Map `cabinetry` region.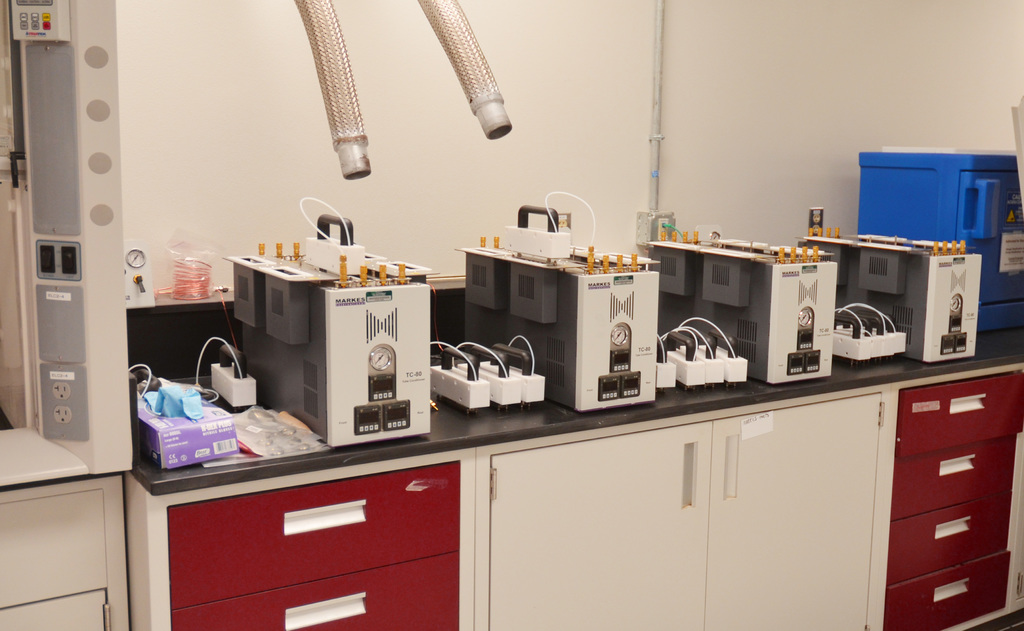
Mapped to BBox(875, 372, 1023, 630).
